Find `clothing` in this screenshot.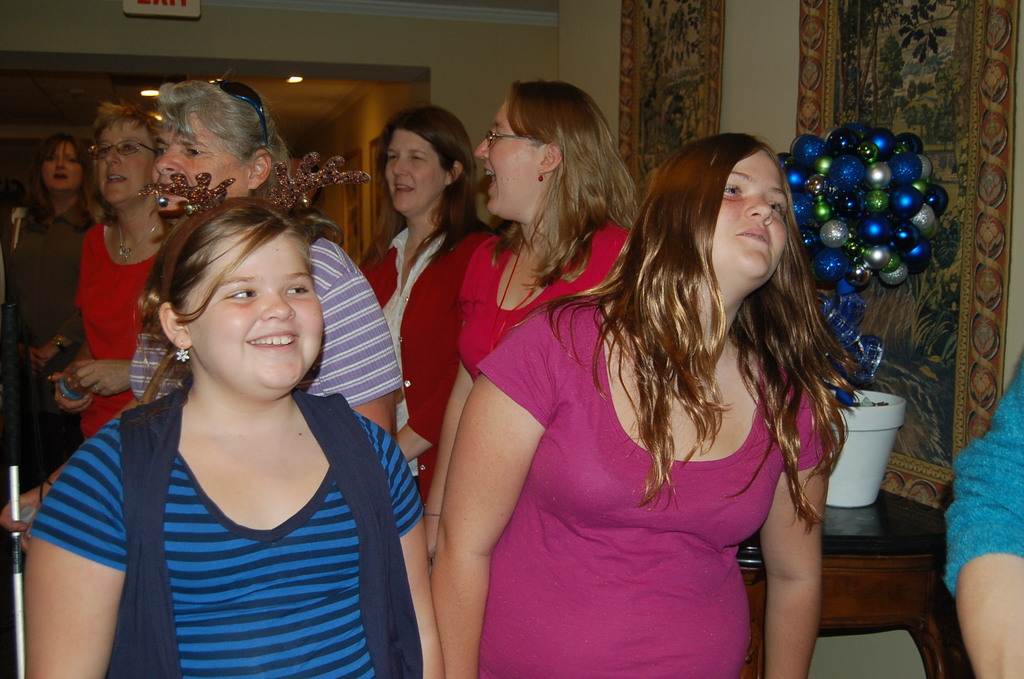
The bounding box for `clothing` is {"x1": 477, "y1": 299, "x2": 826, "y2": 676}.
